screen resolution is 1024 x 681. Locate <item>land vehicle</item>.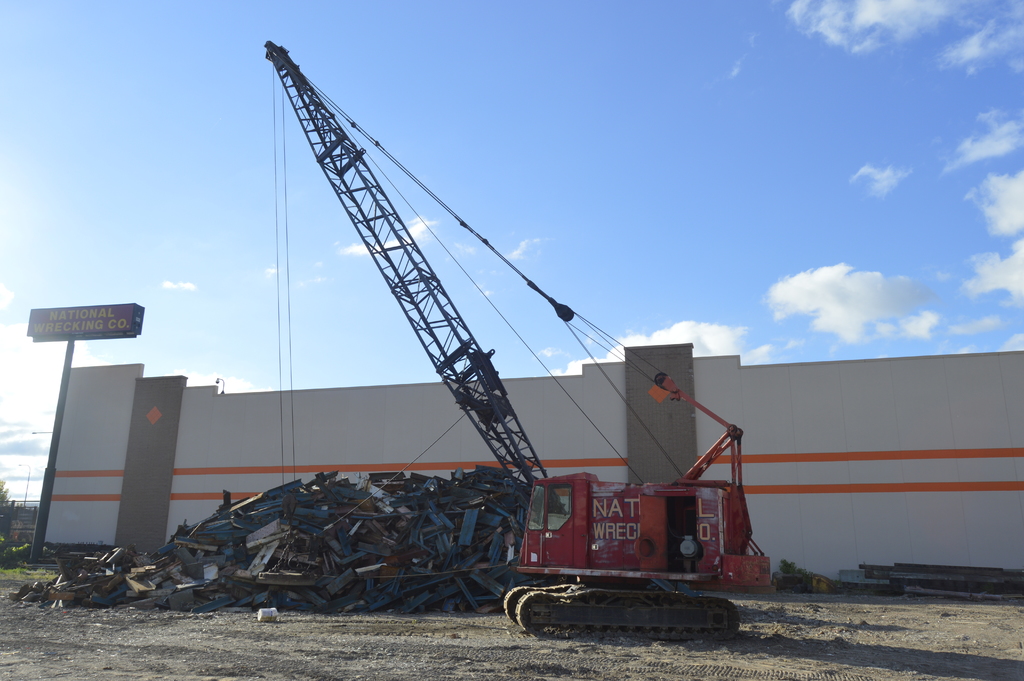
265 38 772 629.
